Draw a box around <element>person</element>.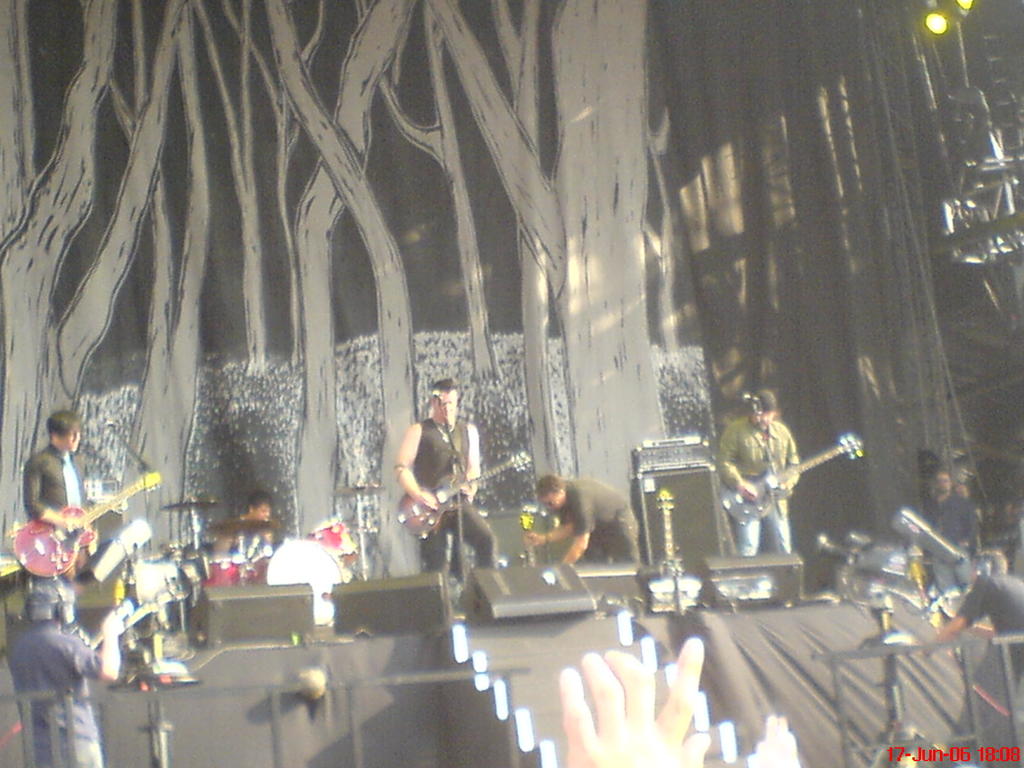
<bbox>921, 463, 980, 598</bbox>.
